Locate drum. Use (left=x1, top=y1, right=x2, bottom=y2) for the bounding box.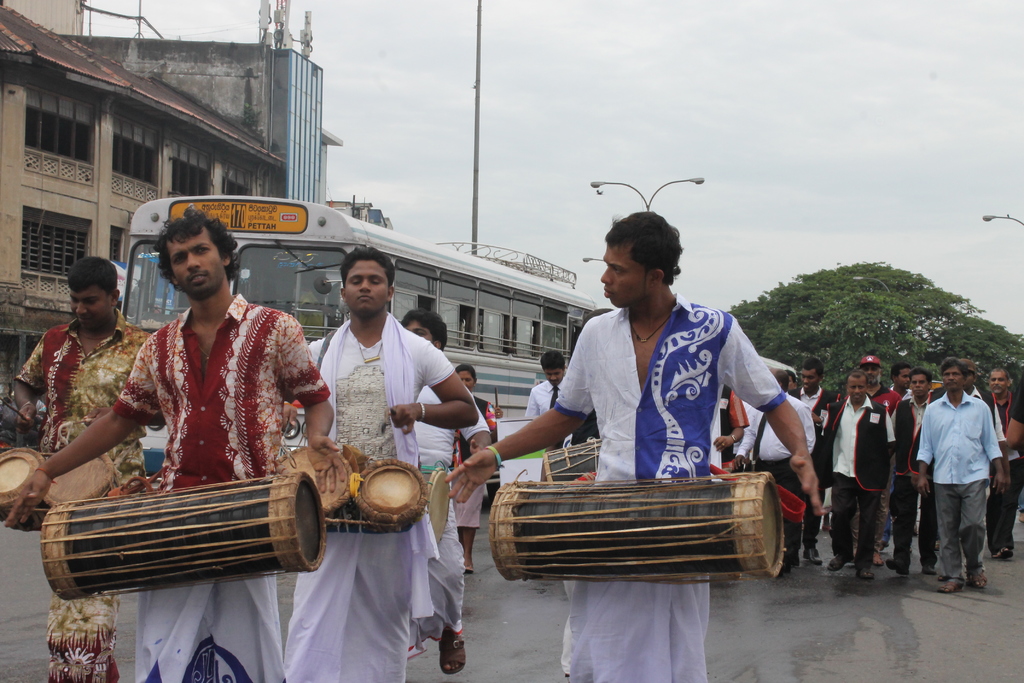
(left=278, top=449, right=355, bottom=514).
